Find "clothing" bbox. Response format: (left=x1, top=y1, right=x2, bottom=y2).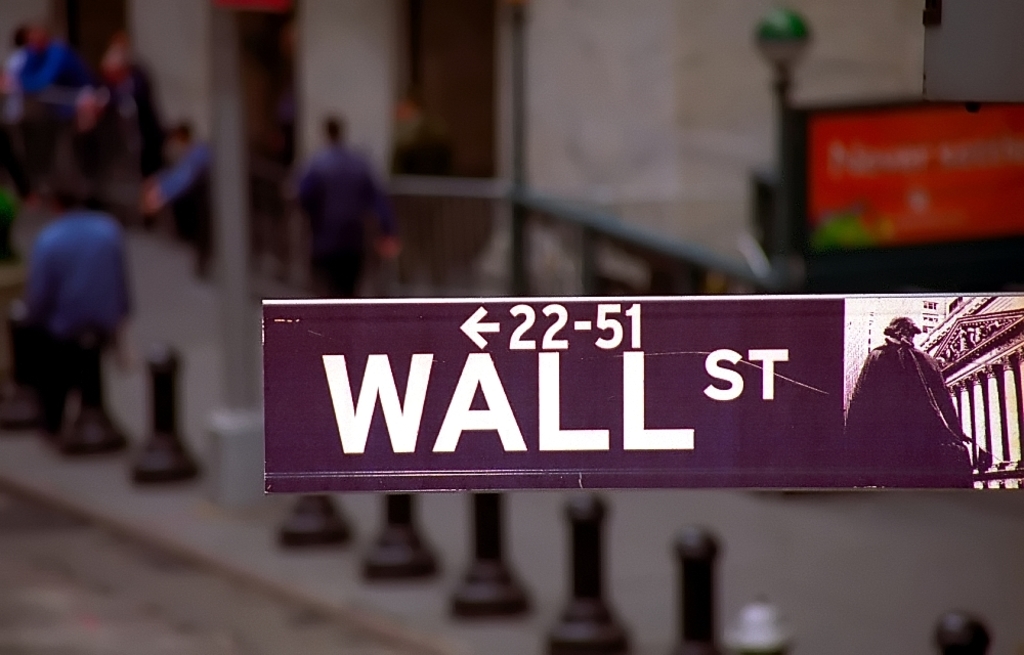
(left=315, top=148, right=401, bottom=281).
